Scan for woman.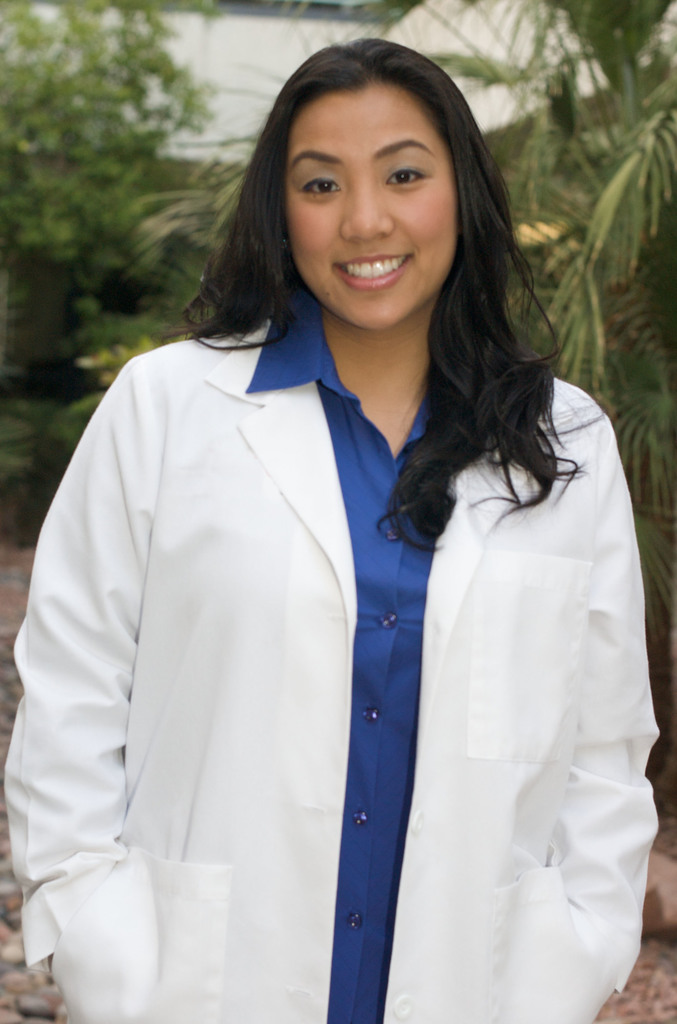
Scan result: box(72, 67, 619, 1023).
